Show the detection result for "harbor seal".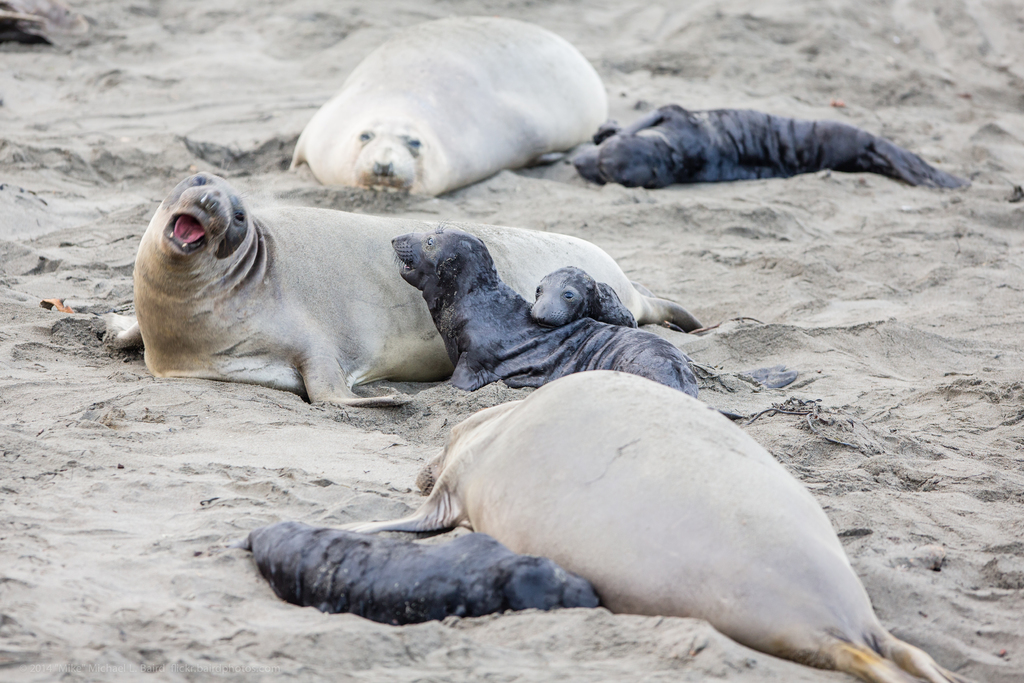
<region>573, 99, 979, 192</region>.
